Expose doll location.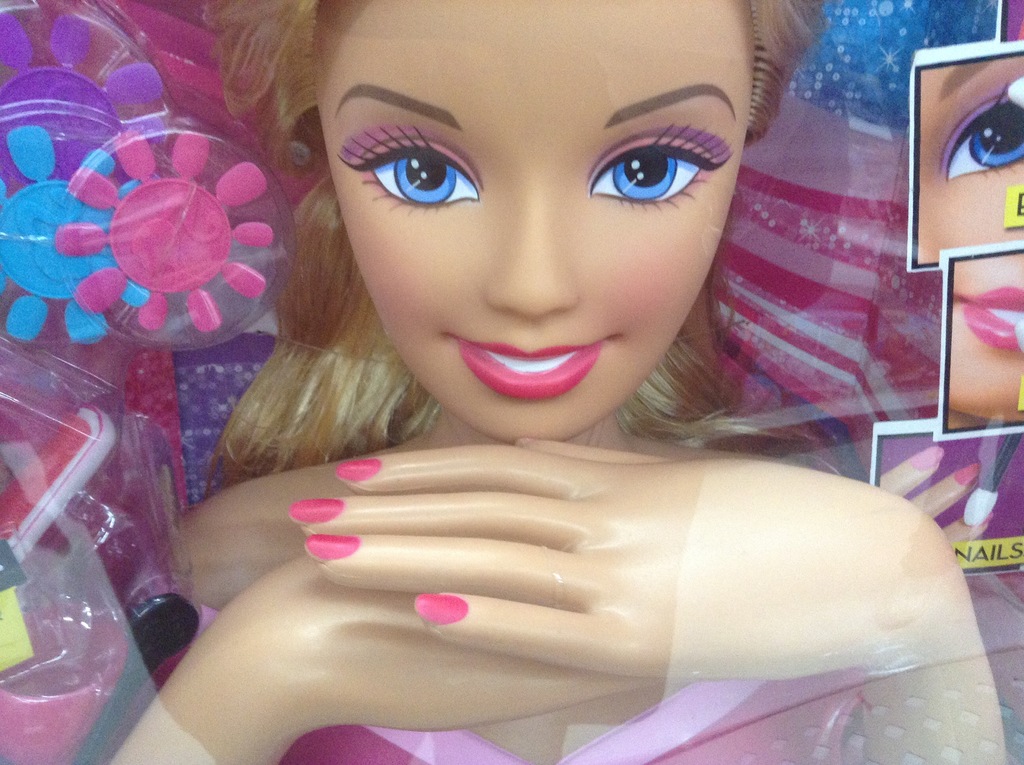
Exposed at detection(124, 22, 909, 723).
